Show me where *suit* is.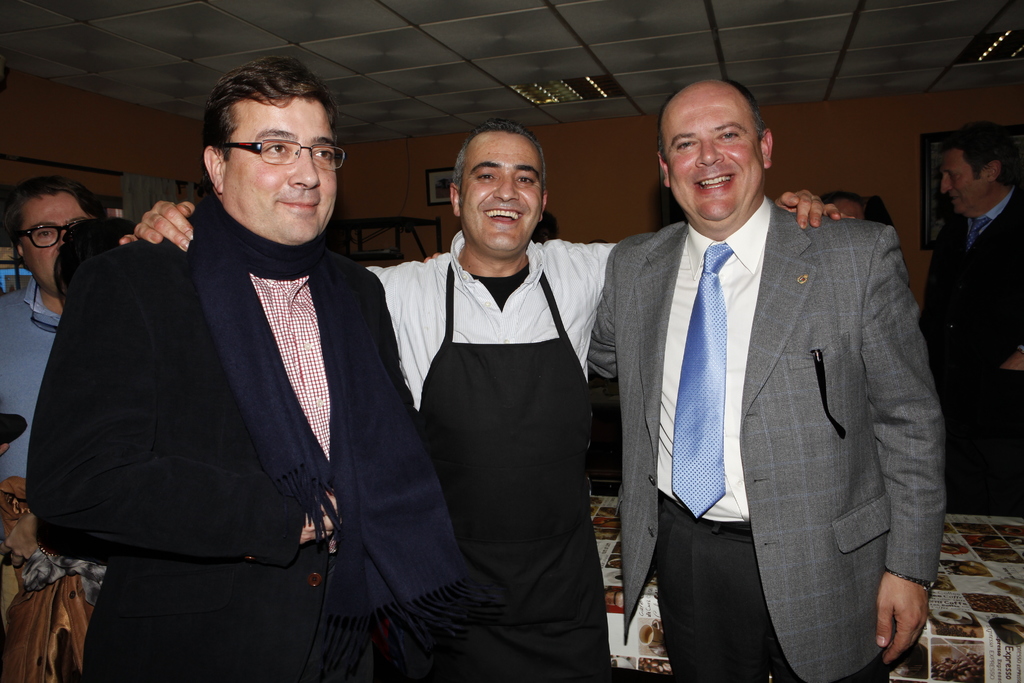
*suit* is at x1=917 y1=185 x2=1023 y2=514.
